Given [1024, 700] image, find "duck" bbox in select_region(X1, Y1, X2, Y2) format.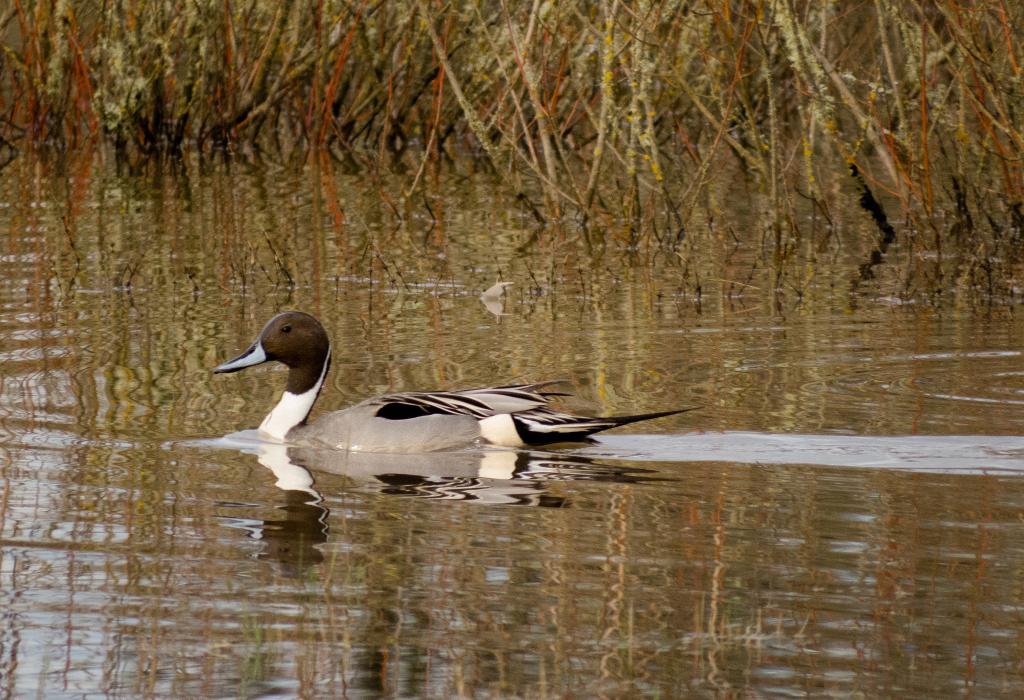
select_region(186, 317, 690, 473).
